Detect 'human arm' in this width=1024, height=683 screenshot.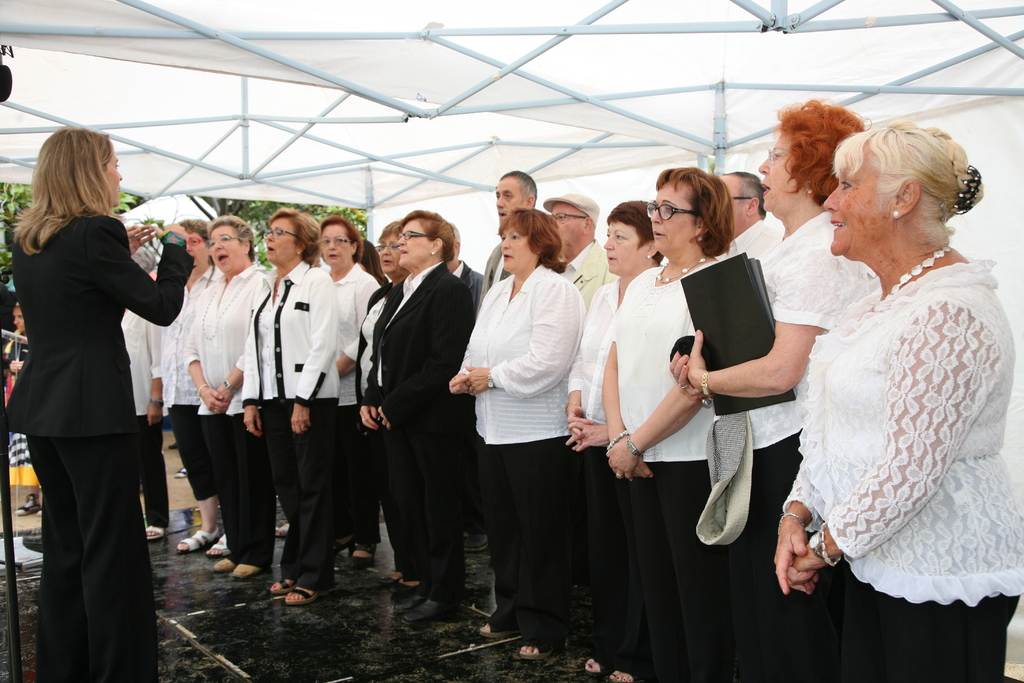
Detection: bbox=(559, 354, 585, 436).
